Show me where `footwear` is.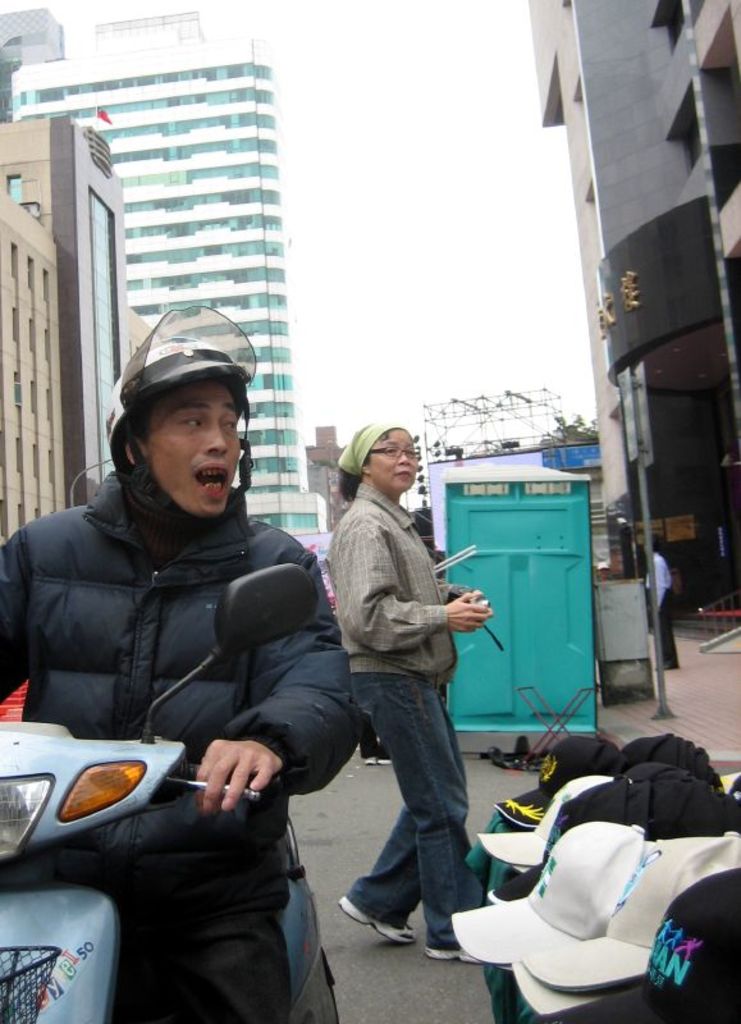
`footwear` is at detection(374, 750, 393, 762).
